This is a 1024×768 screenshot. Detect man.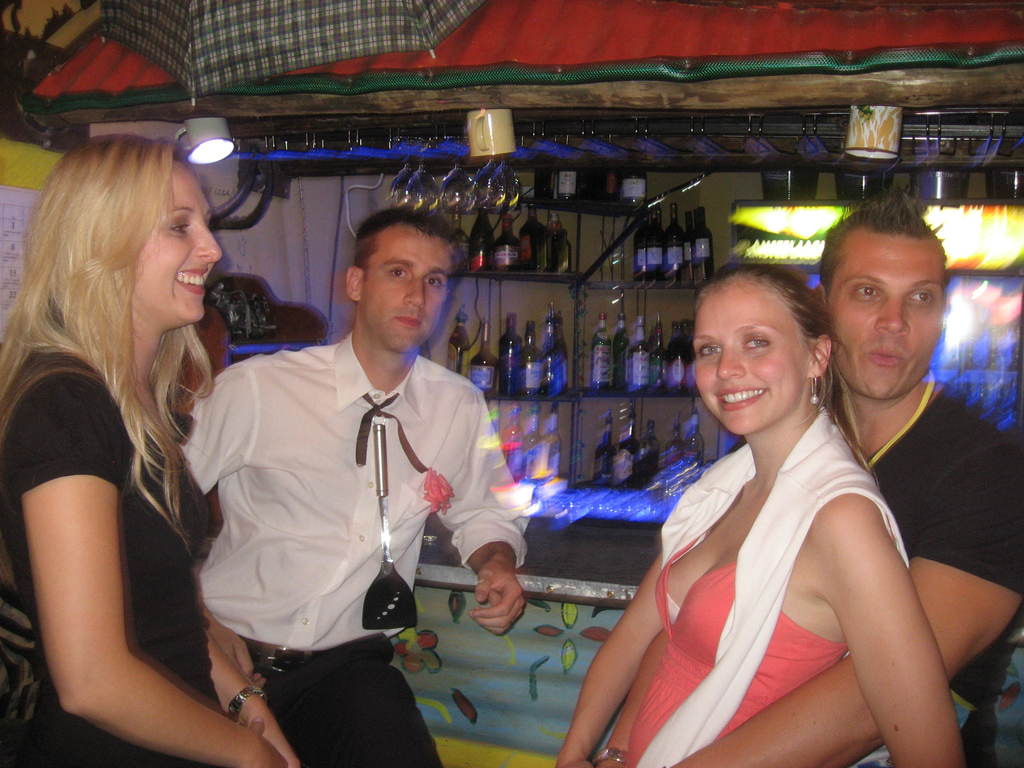
(x1=181, y1=205, x2=540, y2=765).
